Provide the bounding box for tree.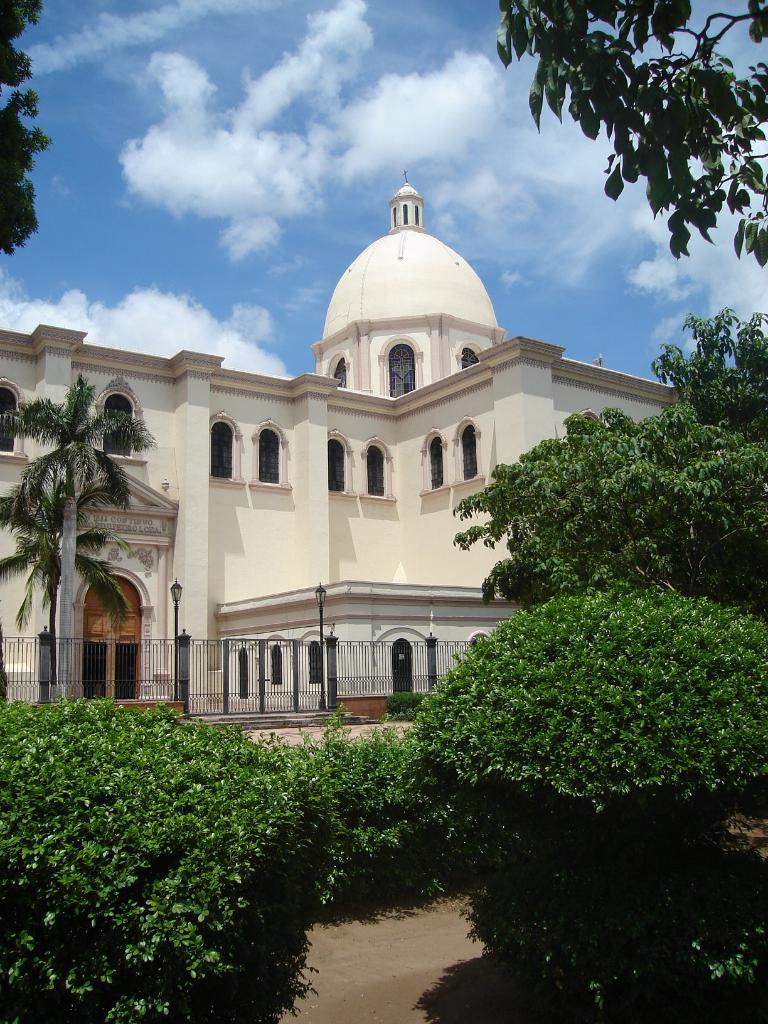
<bbox>0, 368, 149, 707</bbox>.
